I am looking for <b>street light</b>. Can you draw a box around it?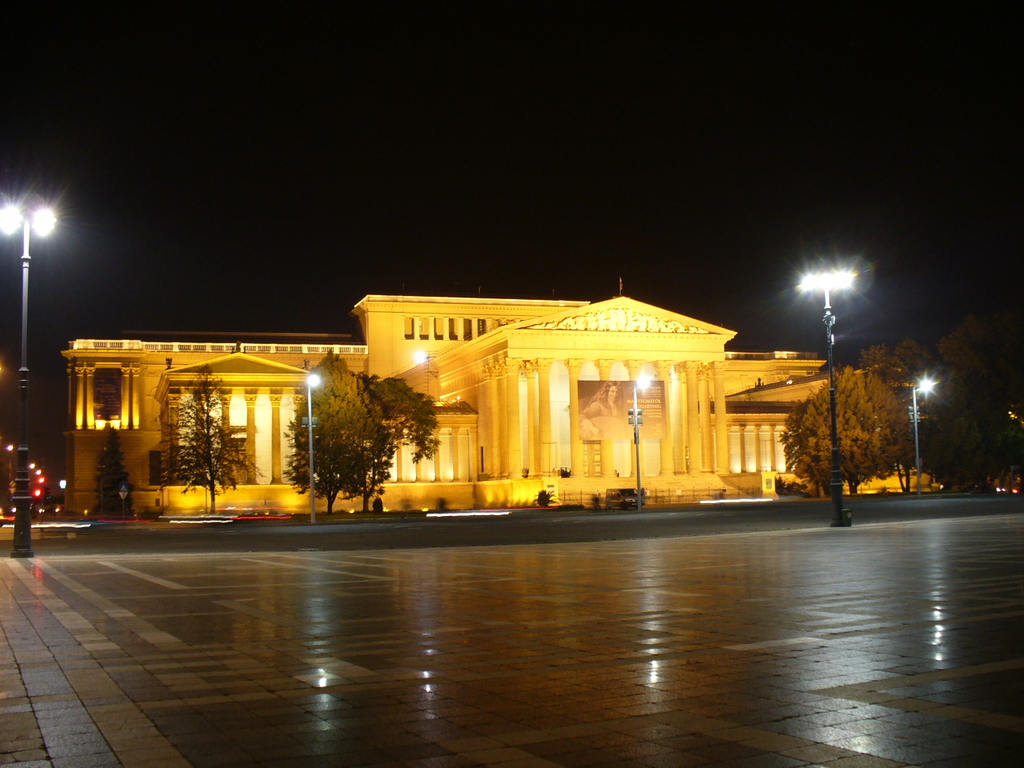
Sure, the bounding box is box=[0, 202, 51, 562].
